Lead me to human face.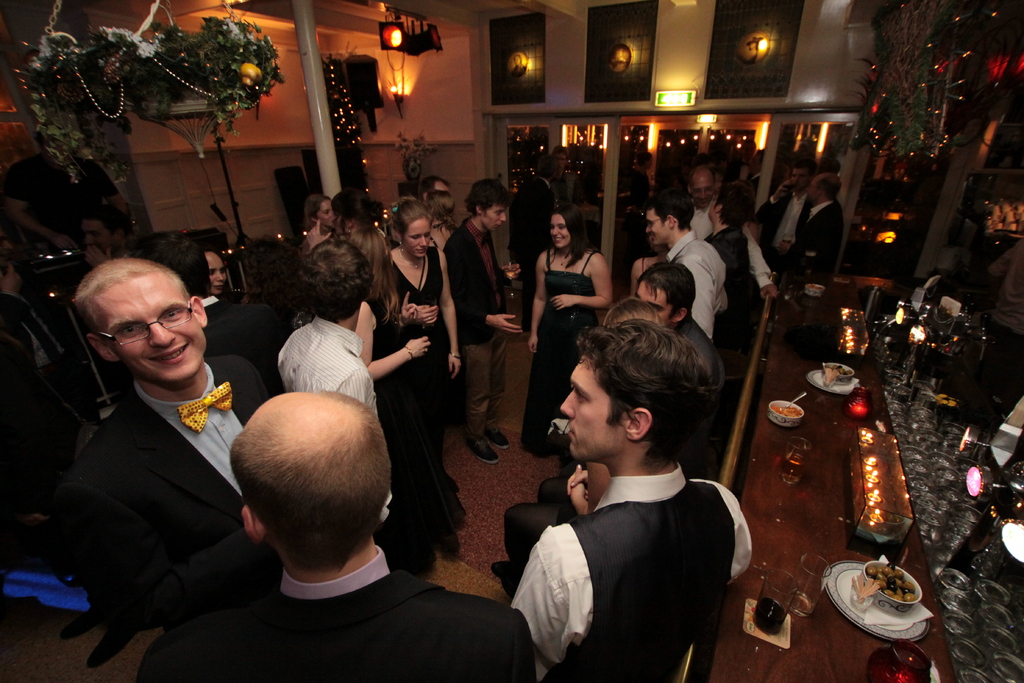
Lead to {"left": 559, "top": 363, "right": 627, "bottom": 453}.
